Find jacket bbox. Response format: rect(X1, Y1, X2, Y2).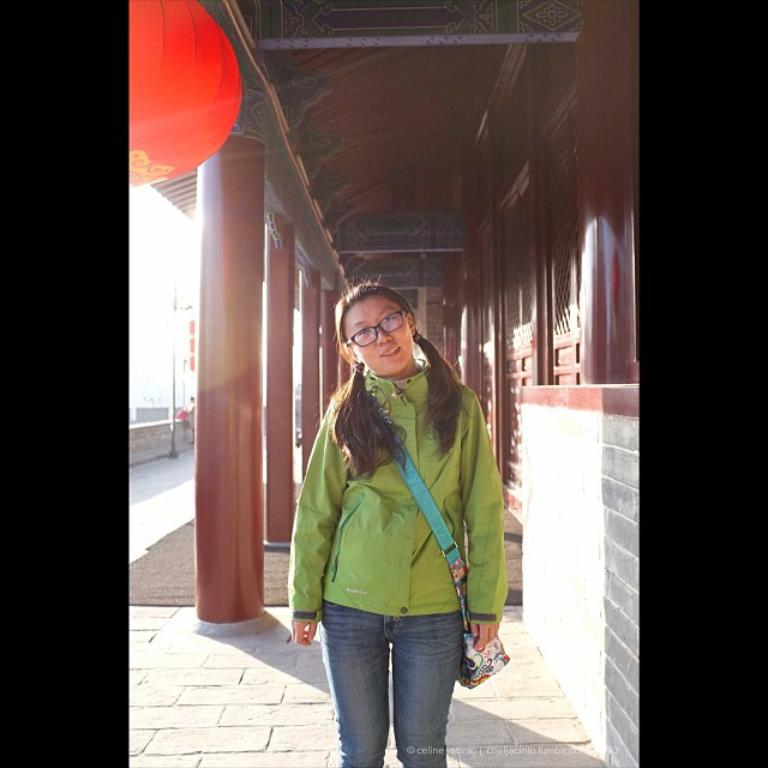
rect(290, 359, 505, 620).
